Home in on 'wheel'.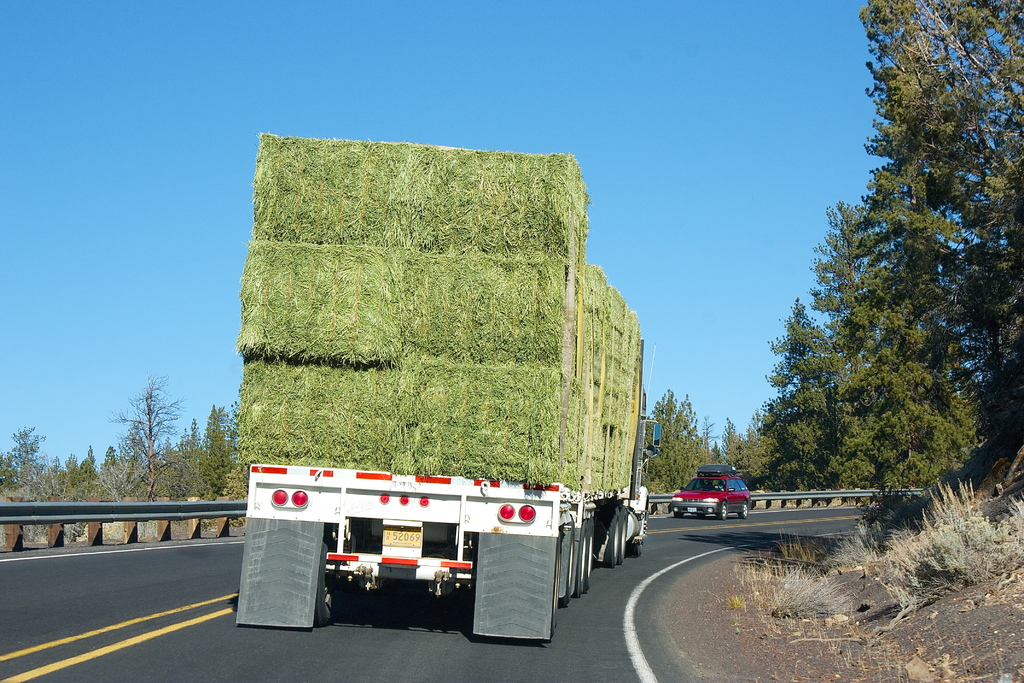
Homed in at bbox=(675, 514, 686, 516).
